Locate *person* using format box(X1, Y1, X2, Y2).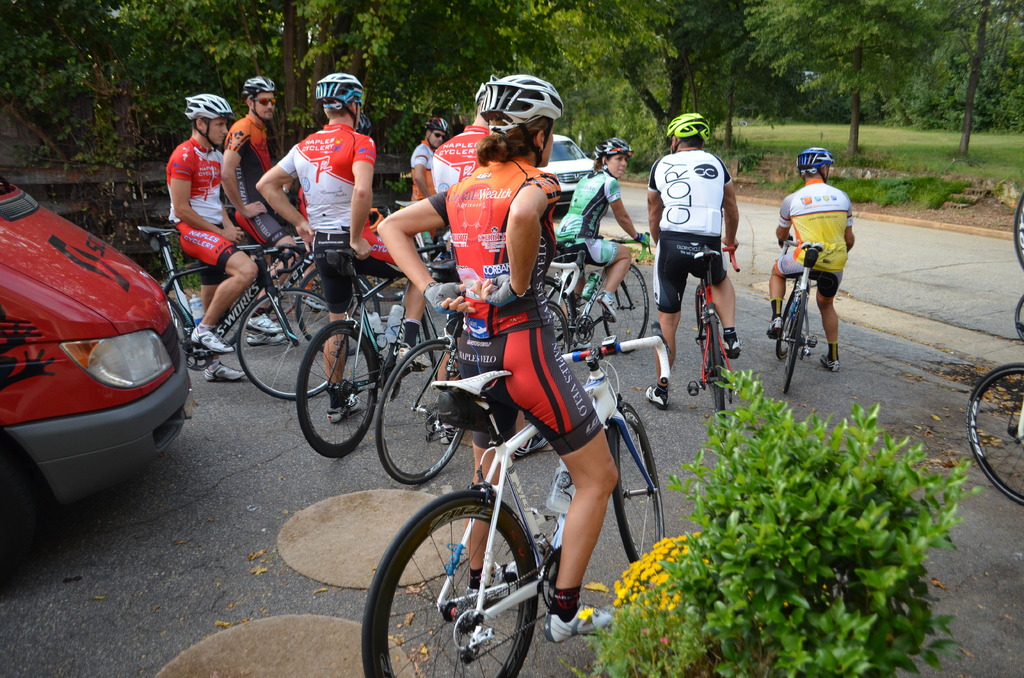
box(220, 77, 303, 345).
